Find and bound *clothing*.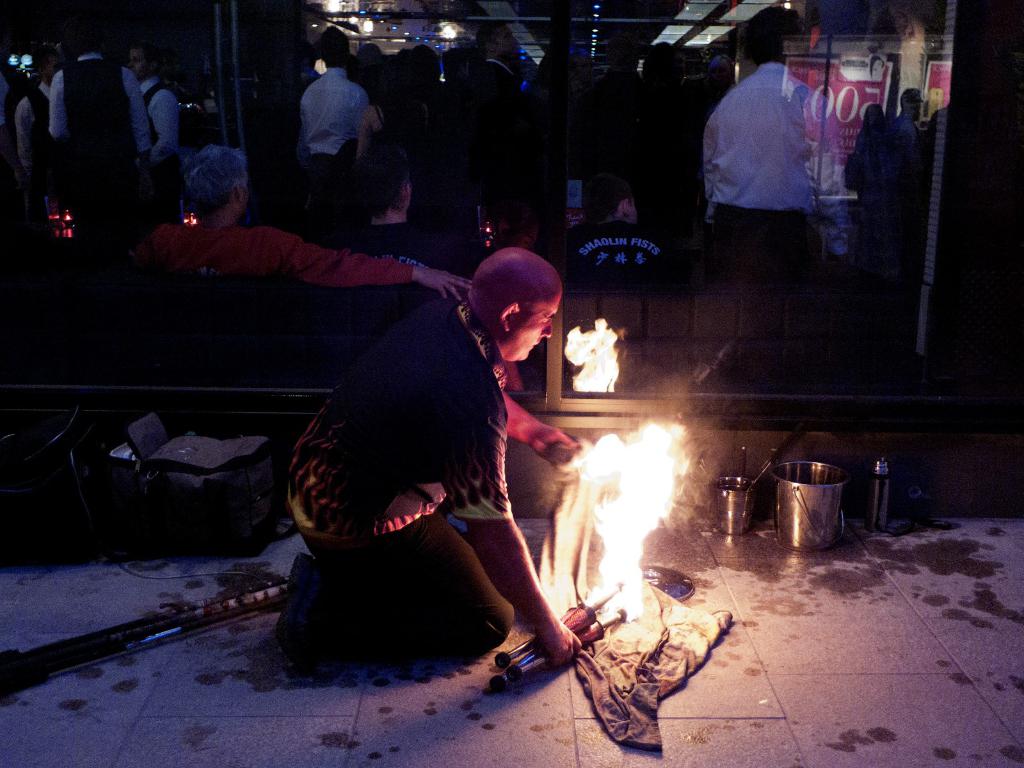
Bound: left=16, top=82, right=62, bottom=226.
